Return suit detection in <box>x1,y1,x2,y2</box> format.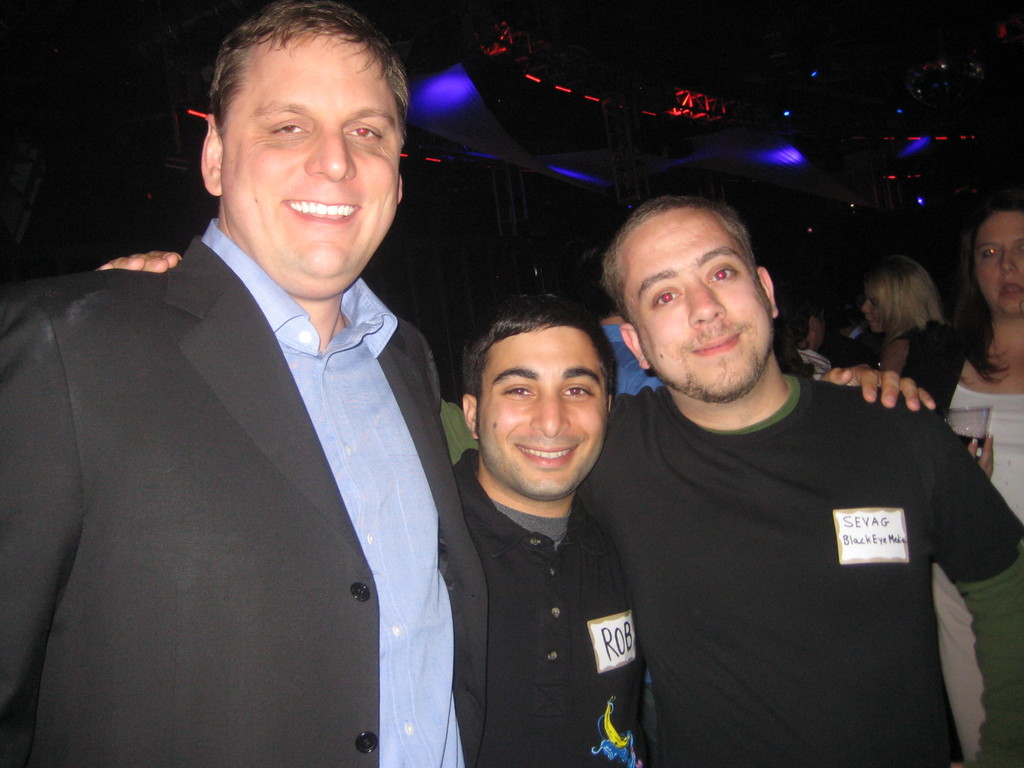
<box>97,60,598,757</box>.
